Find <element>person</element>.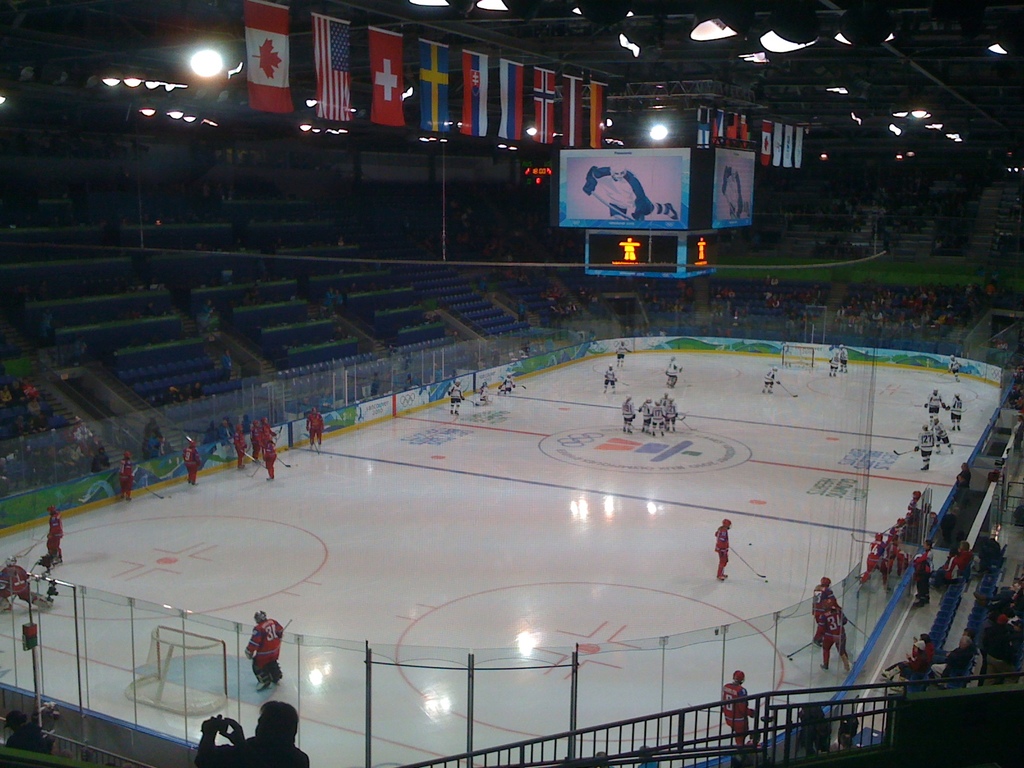
region(652, 405, 666, 441).
